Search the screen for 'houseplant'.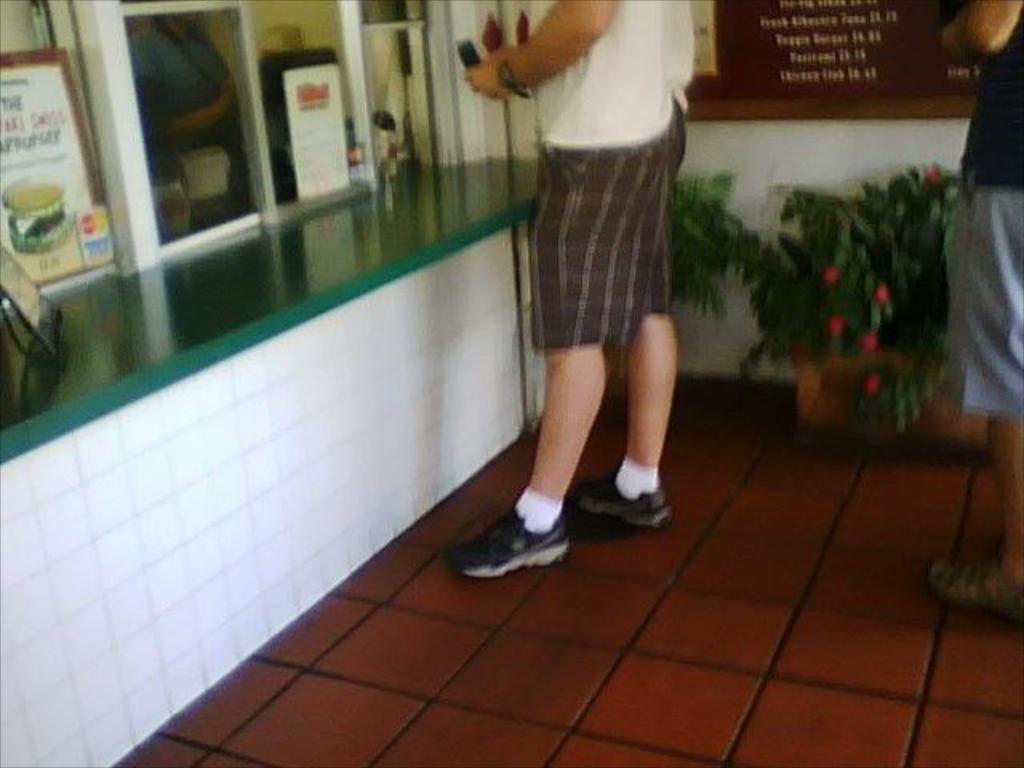
Found at {"x1": 723, "y1": 147, "x2": 1005, "y2": 470}.
